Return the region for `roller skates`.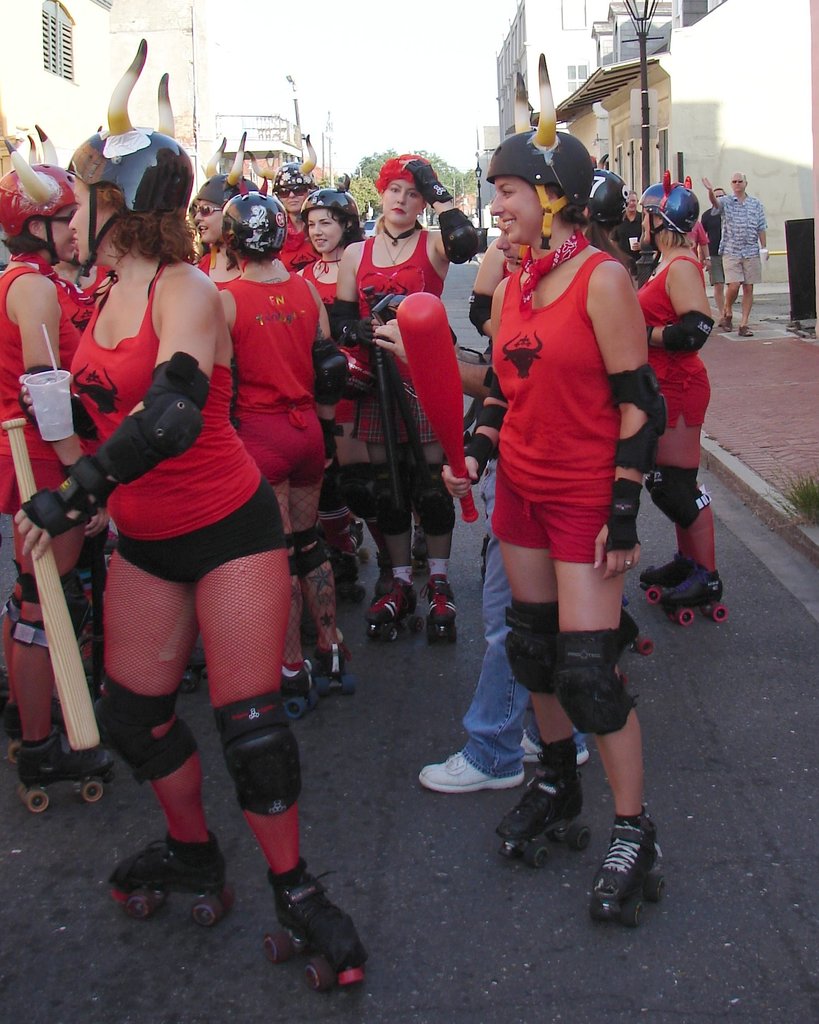
(655, 564, 728, 623).
